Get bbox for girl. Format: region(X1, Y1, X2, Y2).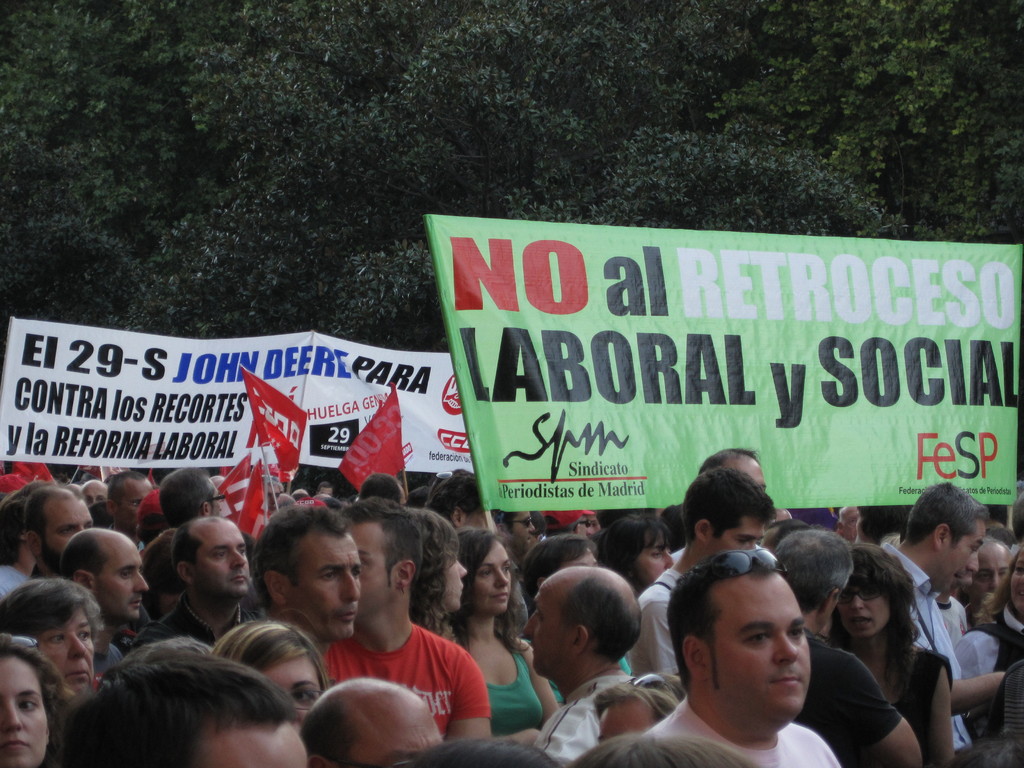
region(952, 547, 1023, 737).
